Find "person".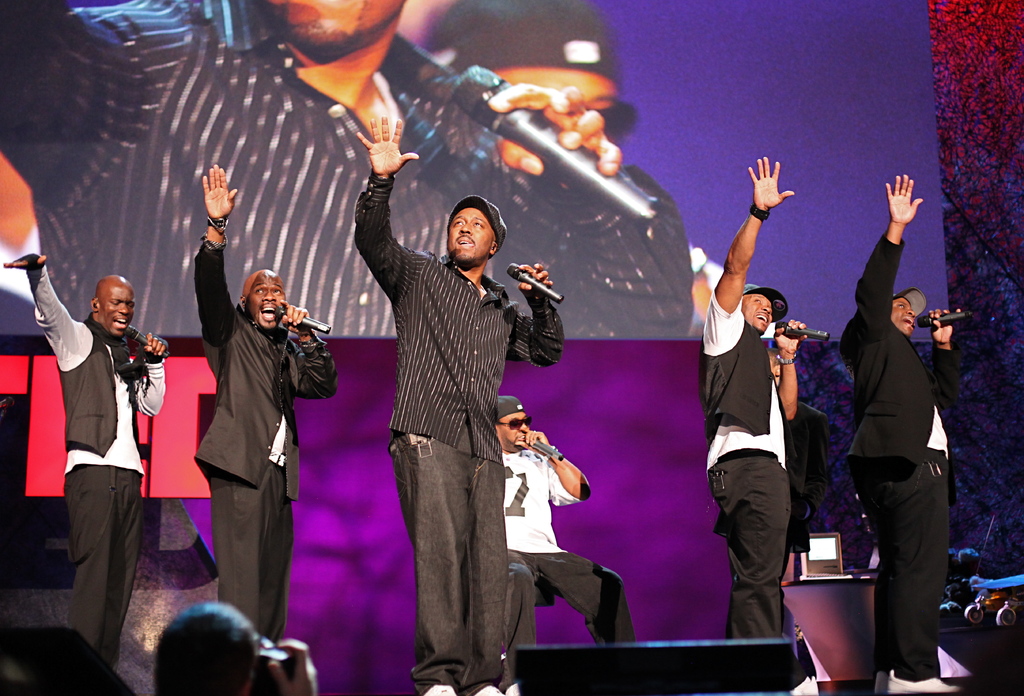
(701, 161, 803, 637).
